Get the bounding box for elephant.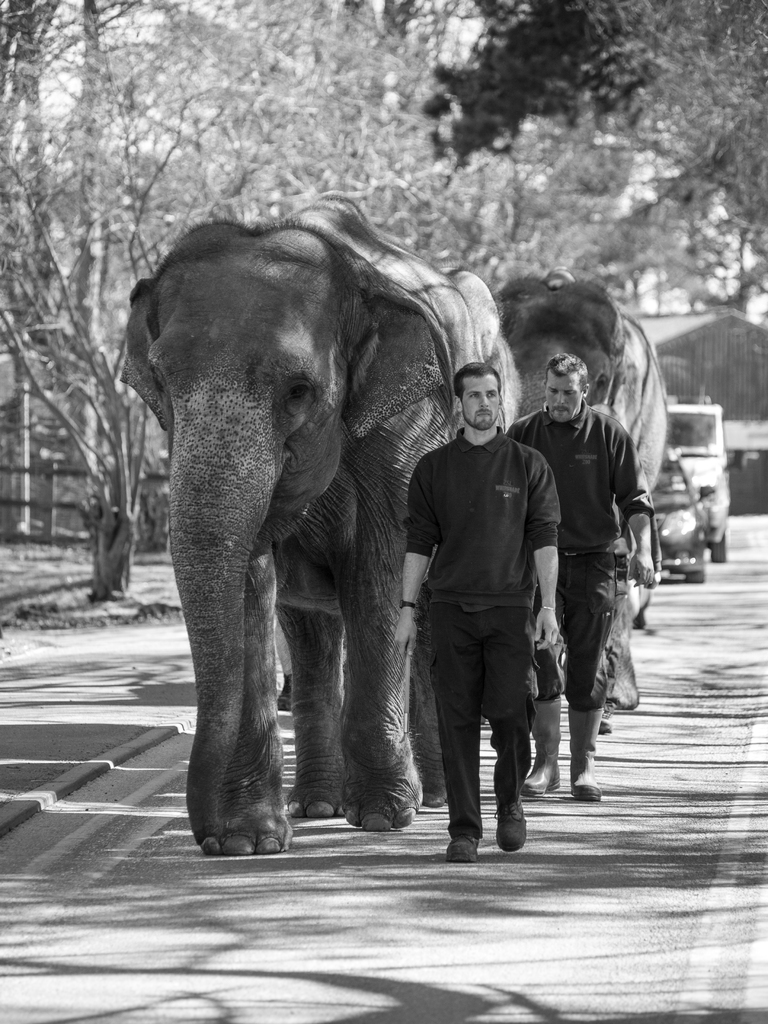
492,276,673,698.
